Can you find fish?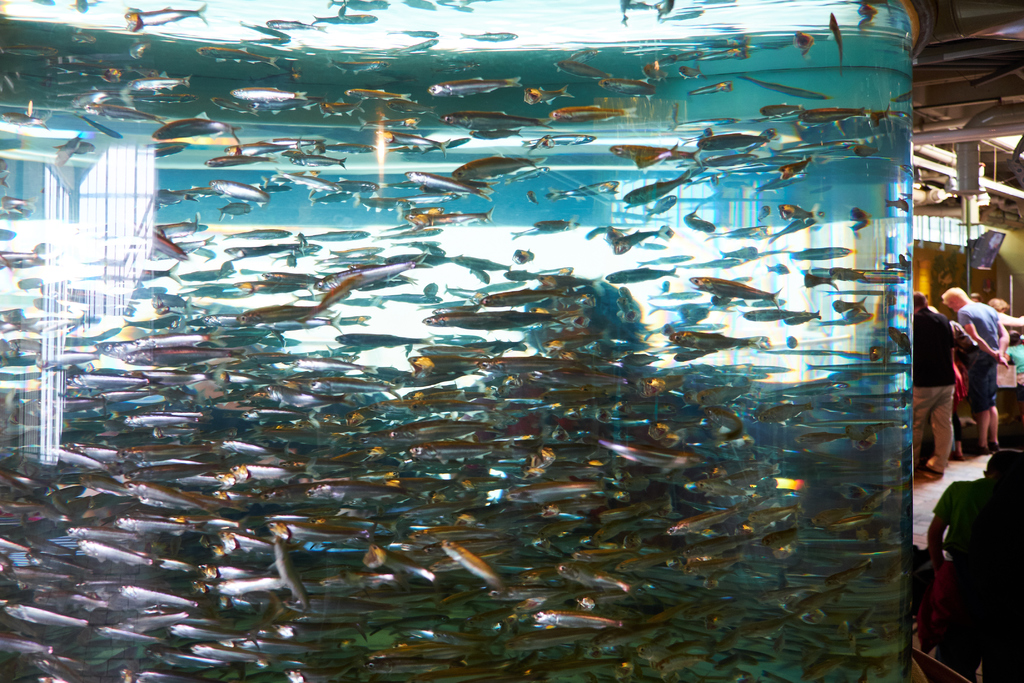
Yes, bounding box: detection(227, 138, 298, 158).
